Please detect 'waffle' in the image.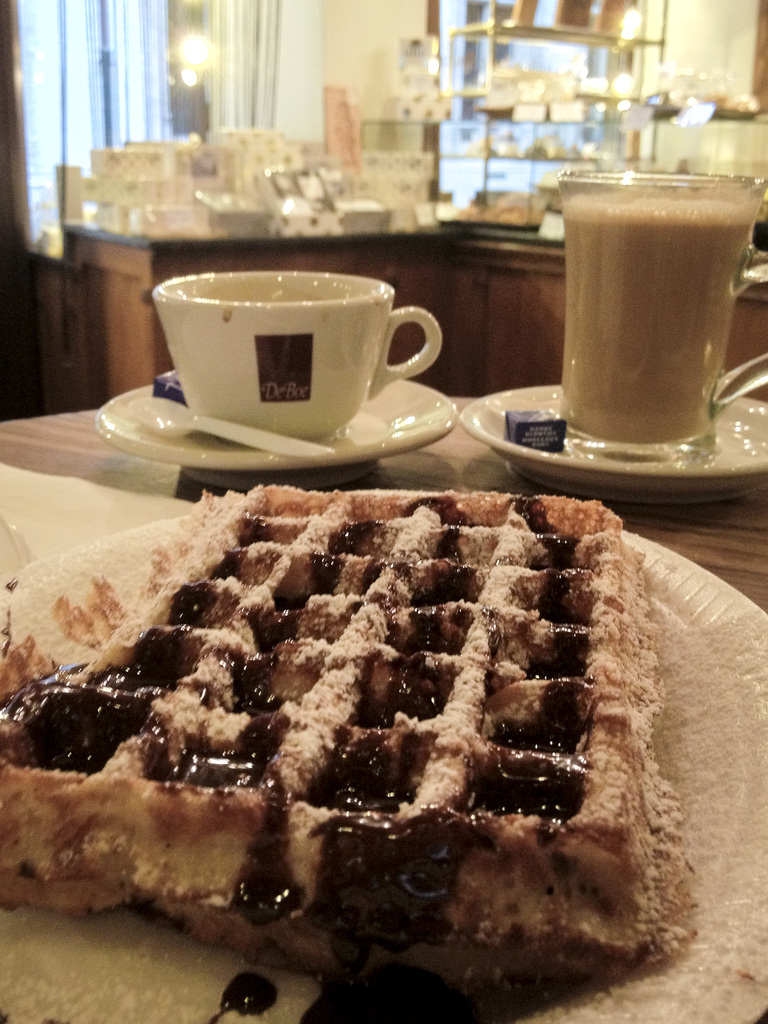
0:490:698:989.
